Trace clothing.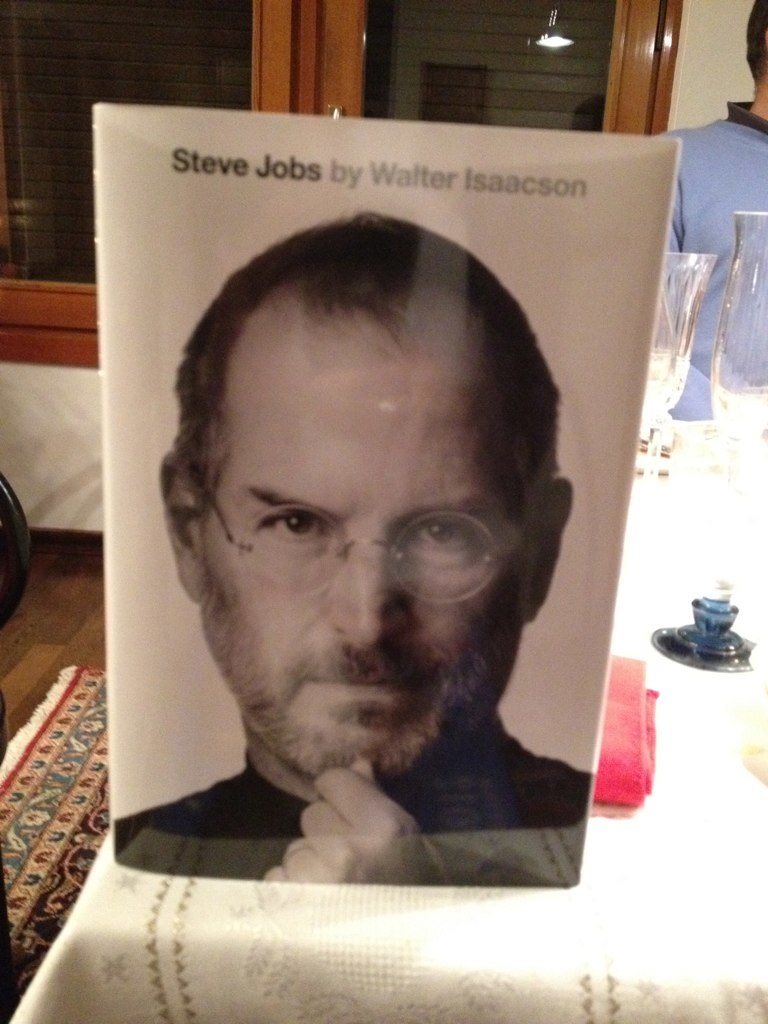
Traced to bbox=(114, 715, 588, 891).
